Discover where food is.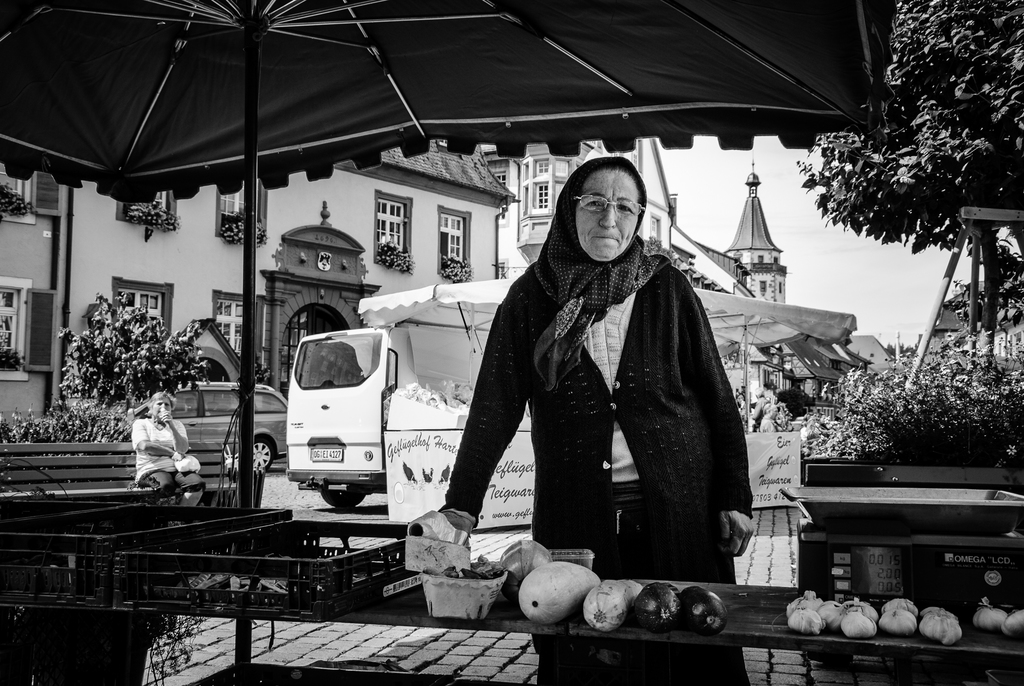
Discovered at l=629, t=582, r=682, b=630.
